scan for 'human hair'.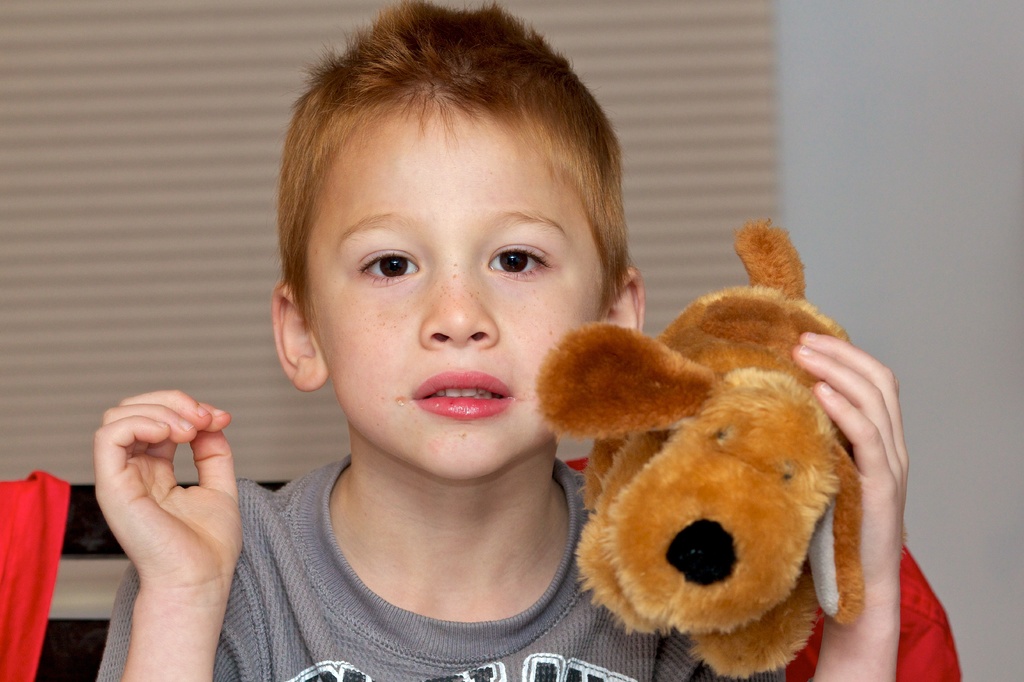
Scan result: x1=265 y1=0 x2=632 y2=377.
